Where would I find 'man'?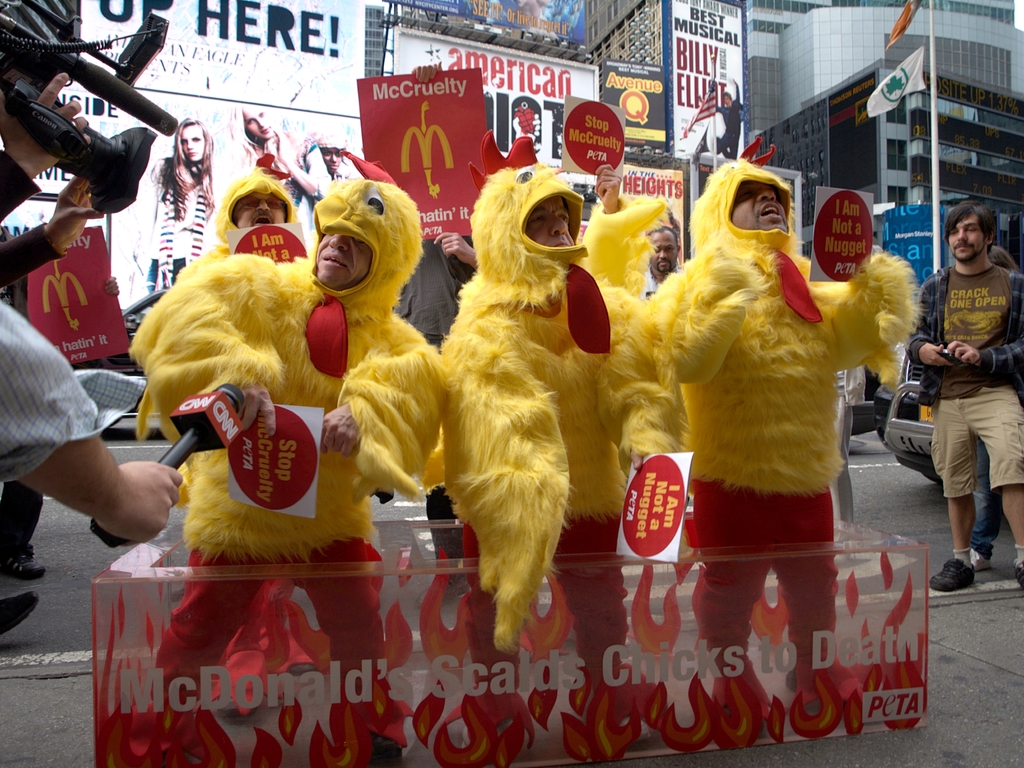
At x1=439 y1=135 x2=693 y2=745.
